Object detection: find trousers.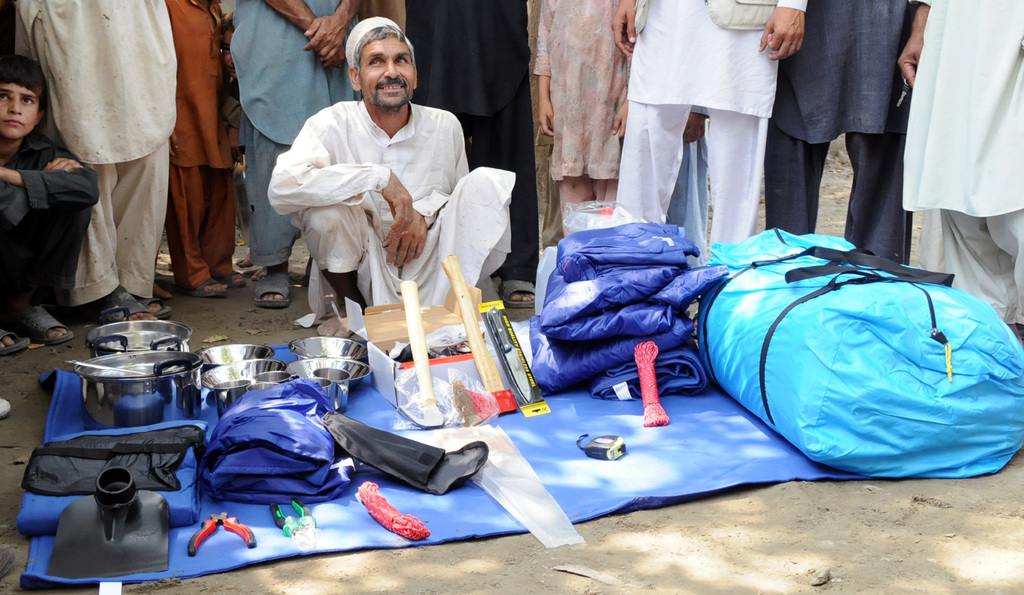
rect(764, 119, 914, 266).
